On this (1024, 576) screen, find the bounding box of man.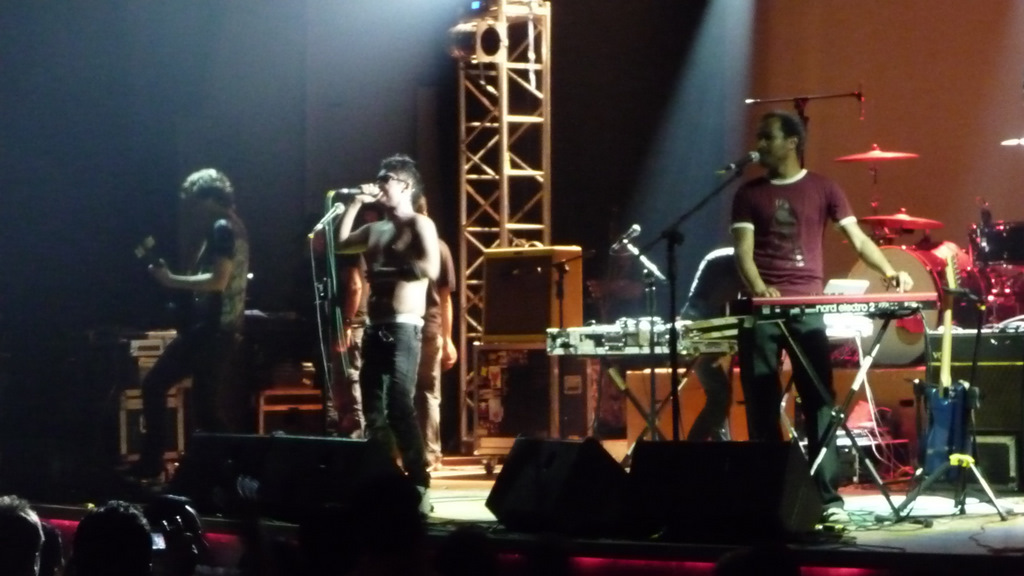
Bounding box: detection(725, 106, 919, 526).
